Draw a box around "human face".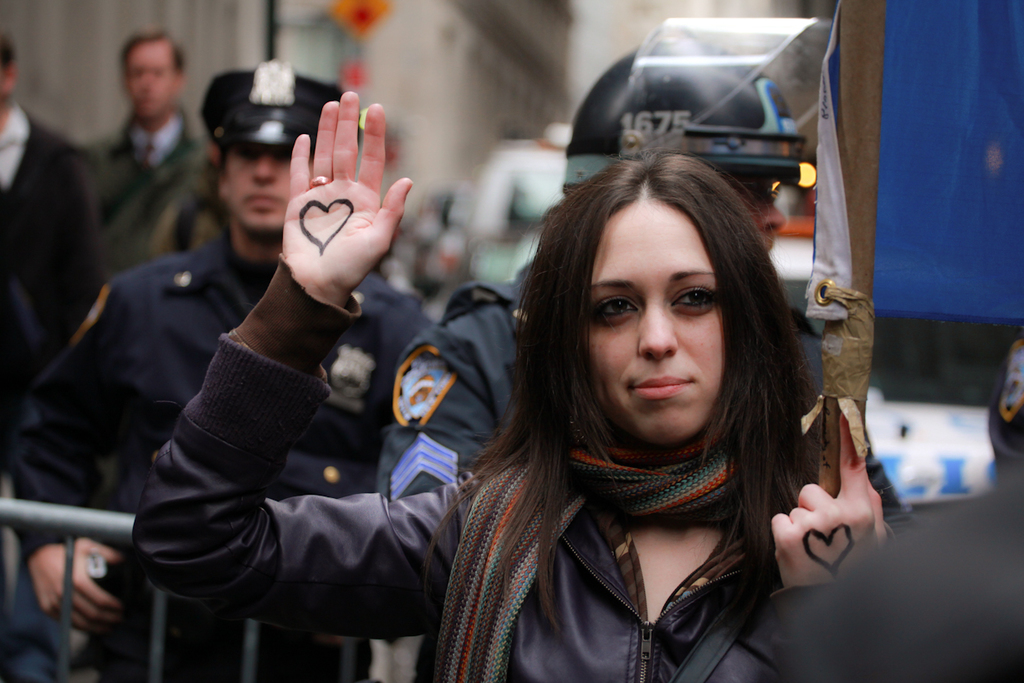
(x1=227, y1=146, x2=293, y2=229).
